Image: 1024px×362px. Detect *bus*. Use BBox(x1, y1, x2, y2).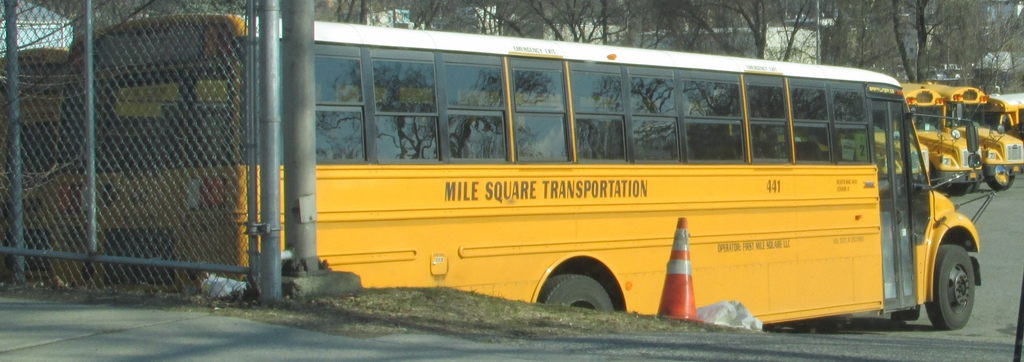
BBox(927, 78, 1023, 186).
